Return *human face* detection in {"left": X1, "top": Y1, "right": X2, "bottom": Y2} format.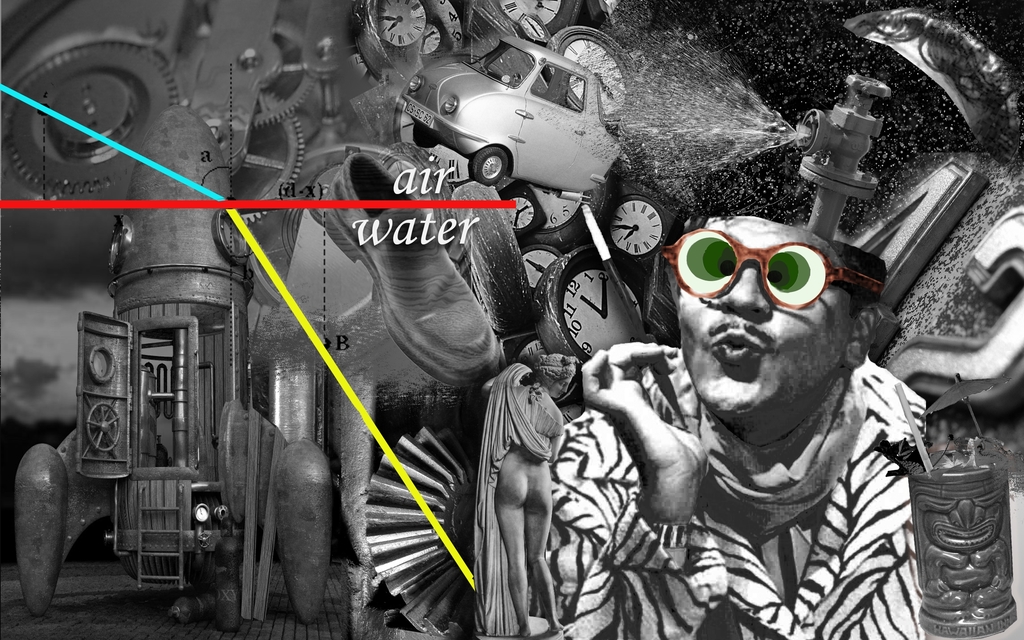
{"left": 677, "top": 223, "right": 851, "bottom": 409}.
